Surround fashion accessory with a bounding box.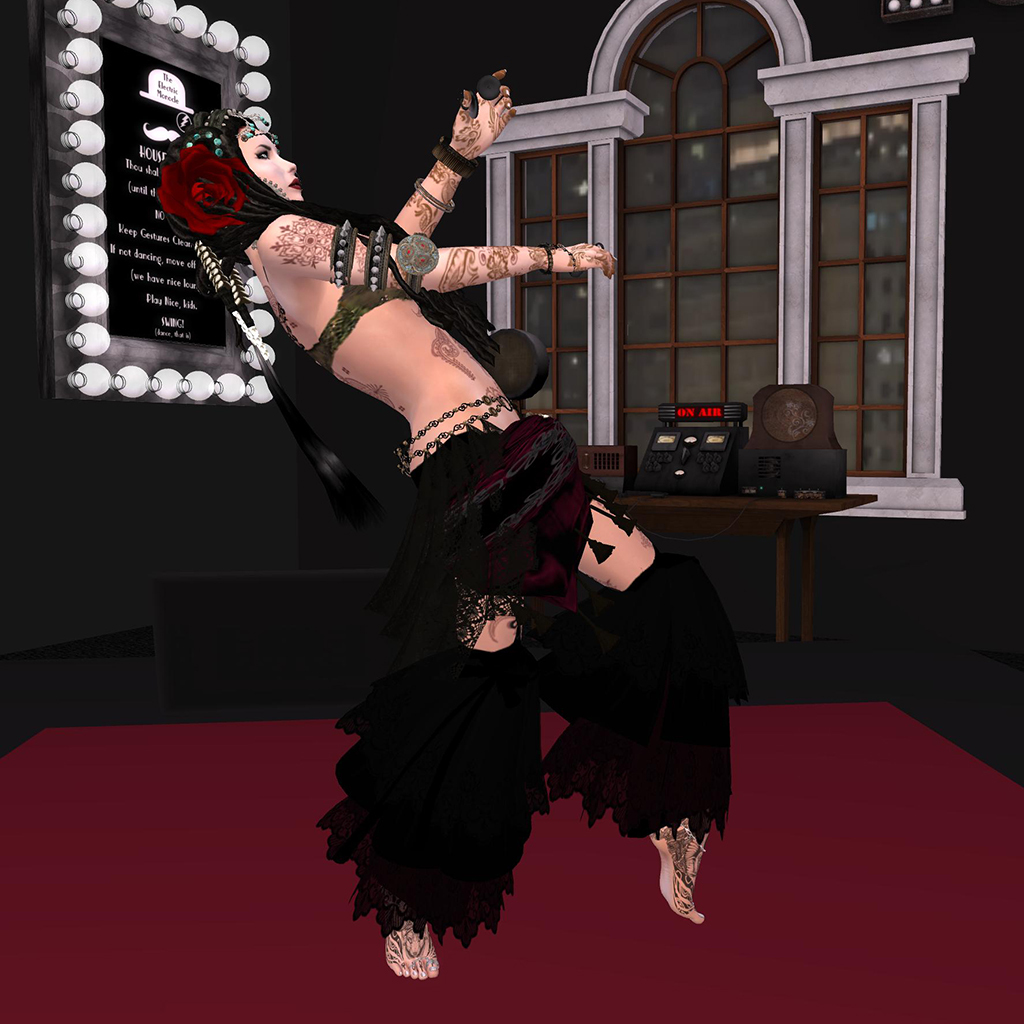
<region>161, 137, 255, 239</region>.
